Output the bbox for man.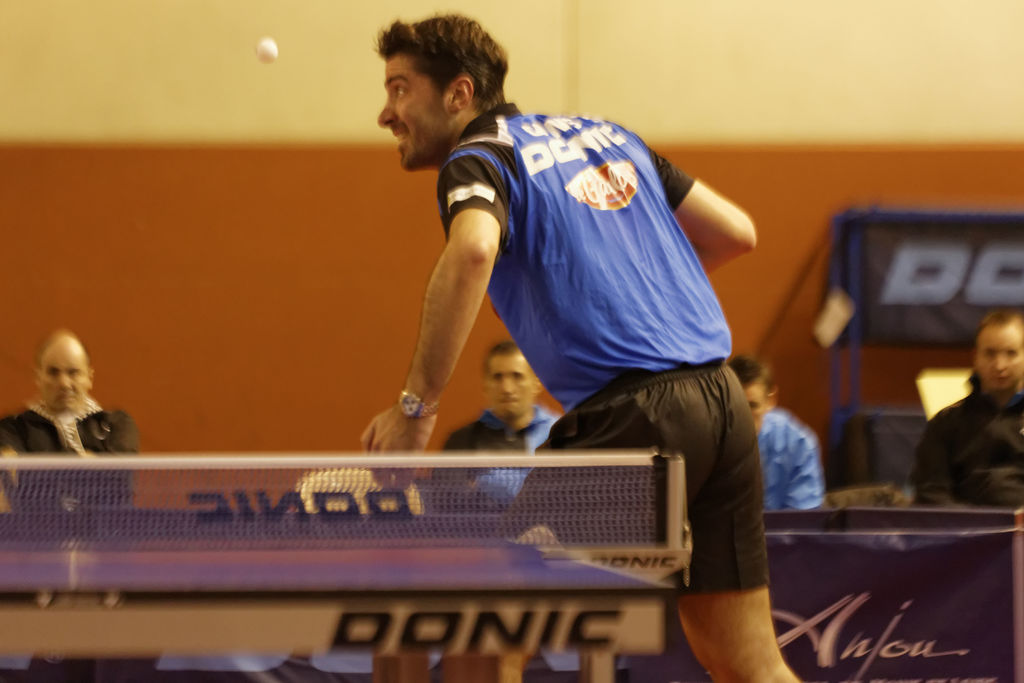
locate(909, 308, 1023, 507).
